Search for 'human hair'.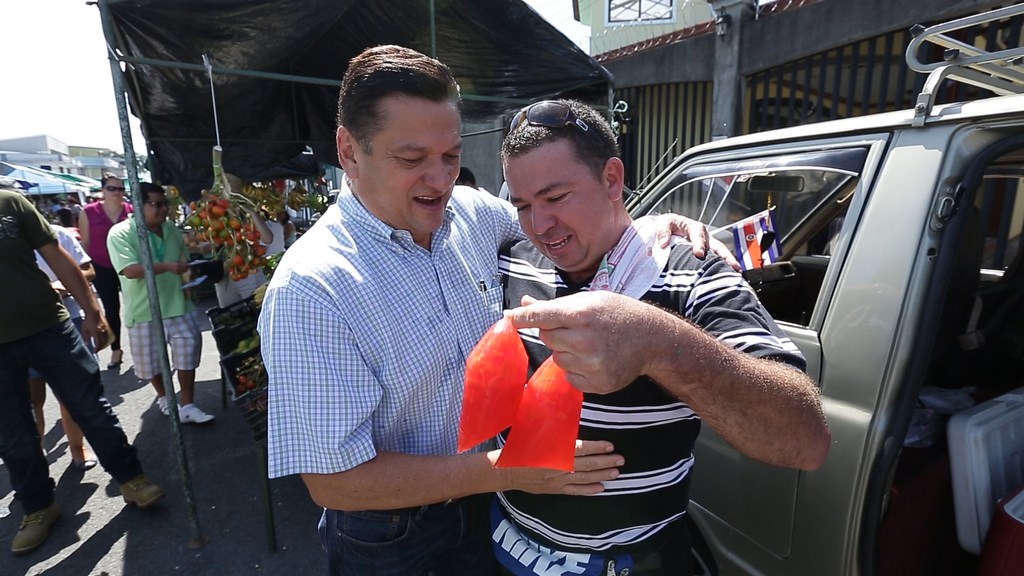
Found at bbox=[99, 159, 129, 180].
